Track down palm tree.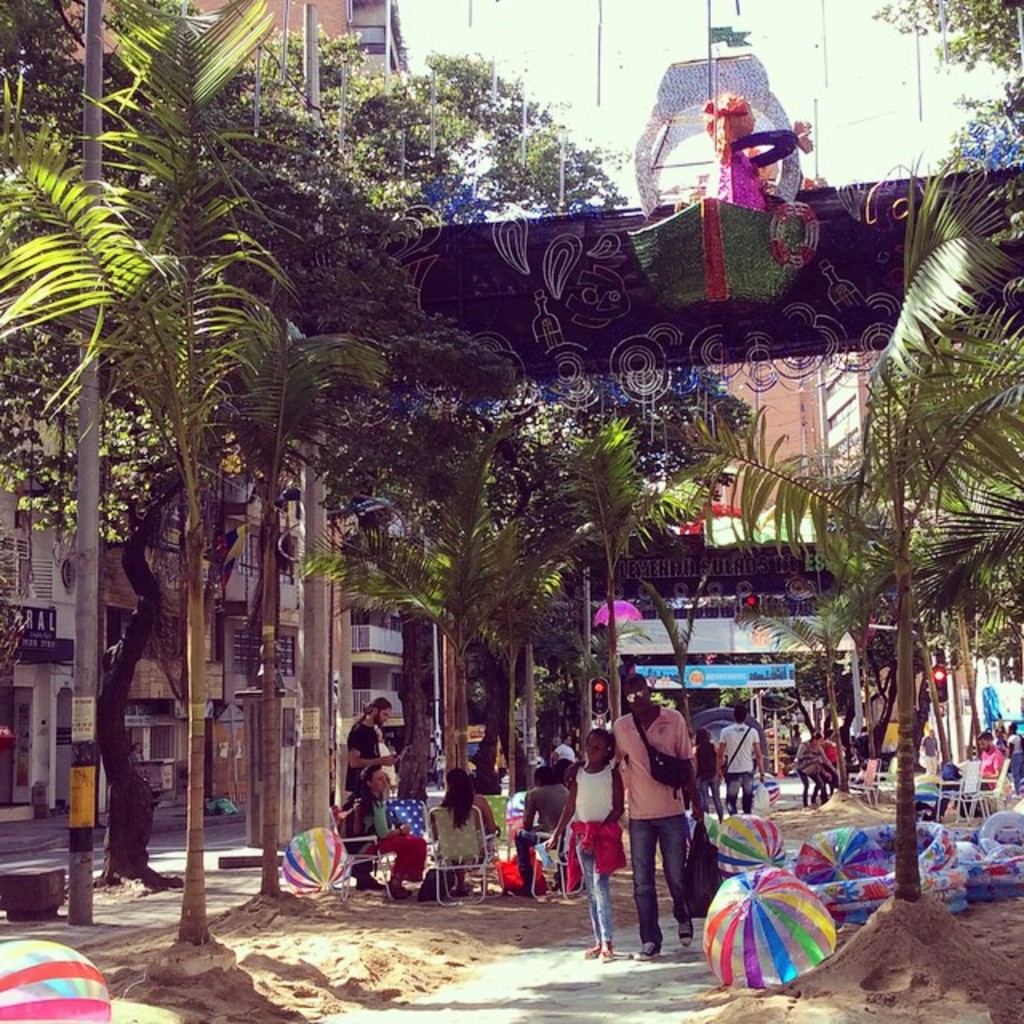
Tracked to {"x1": 290, "y1": 98, "x2": 485, "y2": 786}.
